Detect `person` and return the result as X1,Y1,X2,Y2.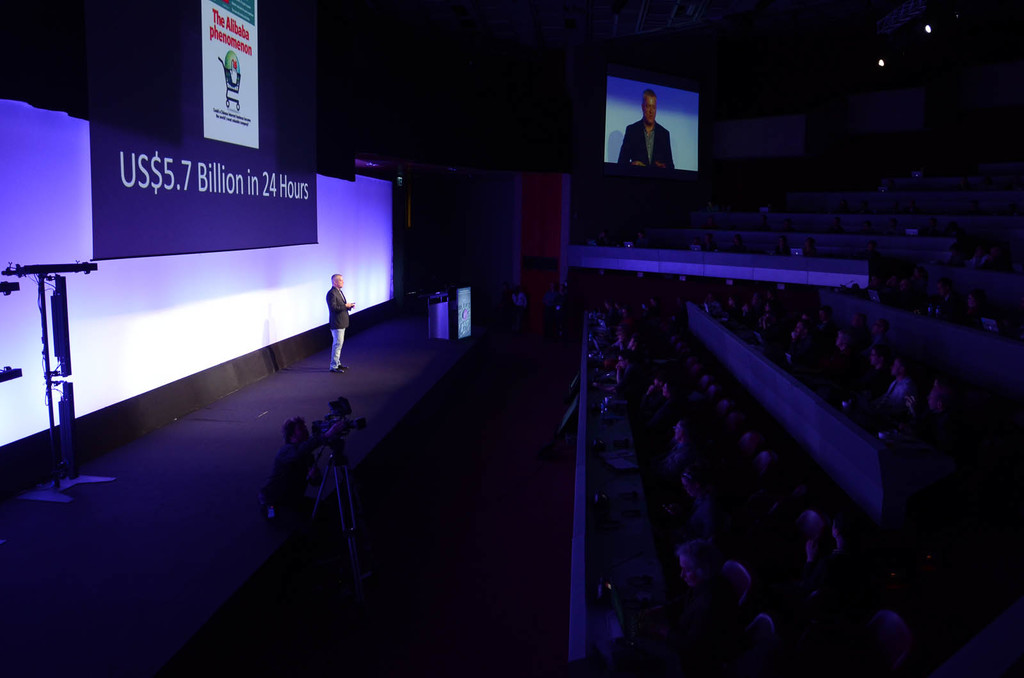
262,409,330,527.
